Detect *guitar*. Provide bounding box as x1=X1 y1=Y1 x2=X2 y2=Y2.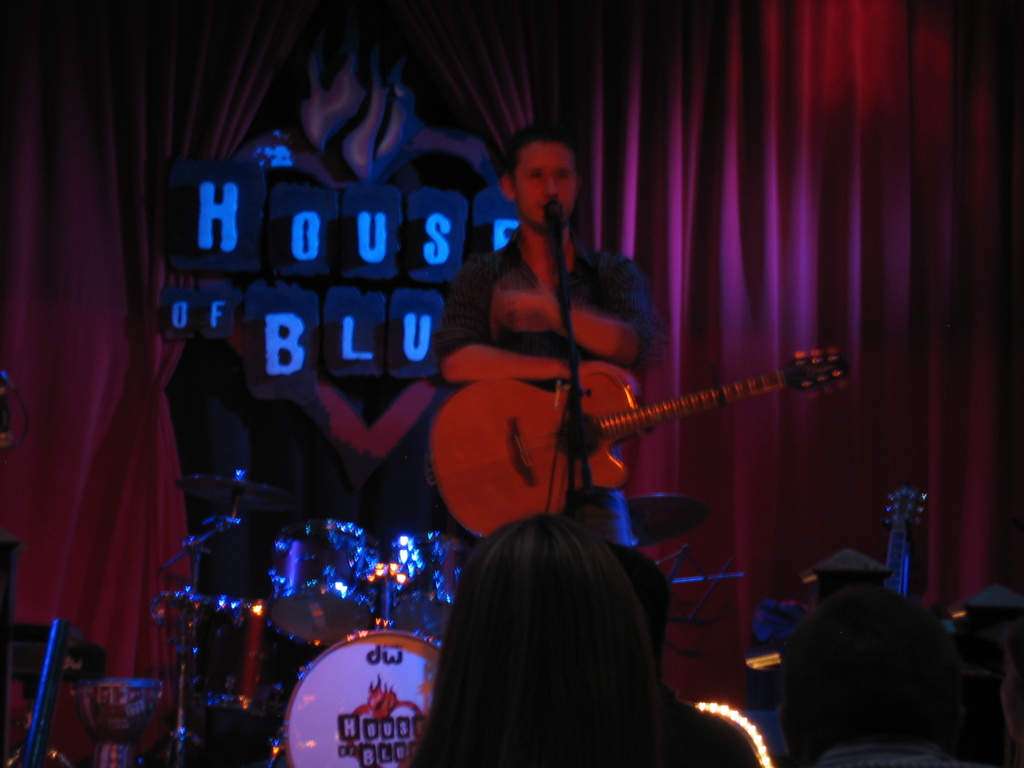
x1=884 y1=483 x2=931 y2=599.
